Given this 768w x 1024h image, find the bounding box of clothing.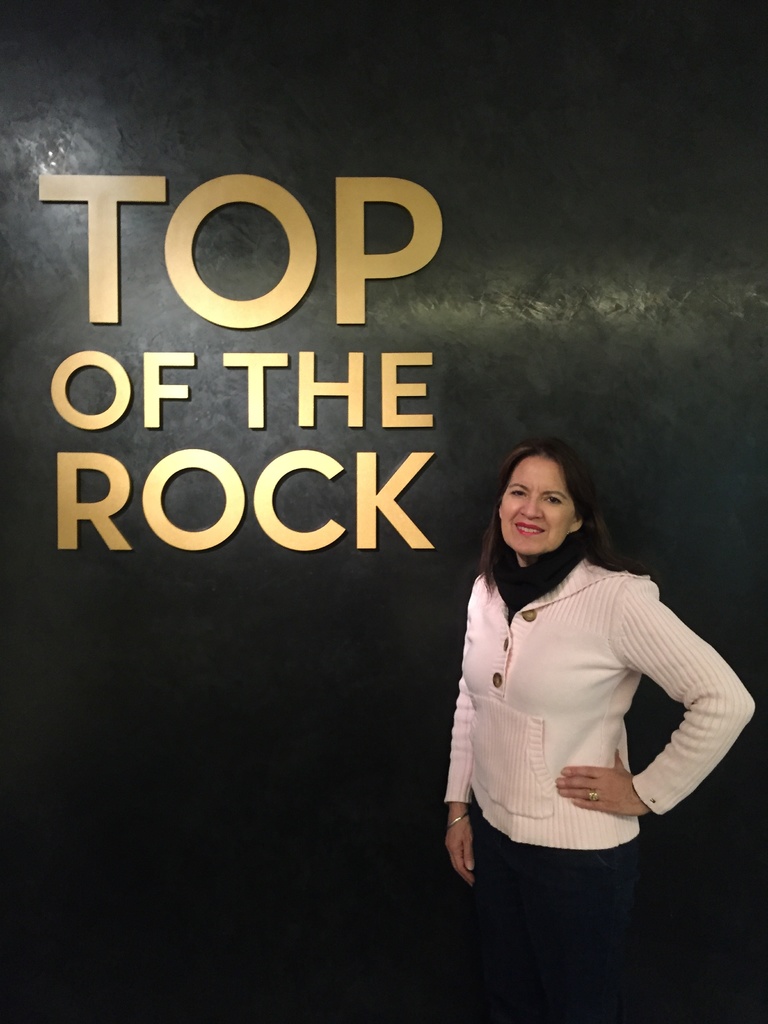
{"x1": 522, "y1": 510, "x2": 730, "y2": 879}.
